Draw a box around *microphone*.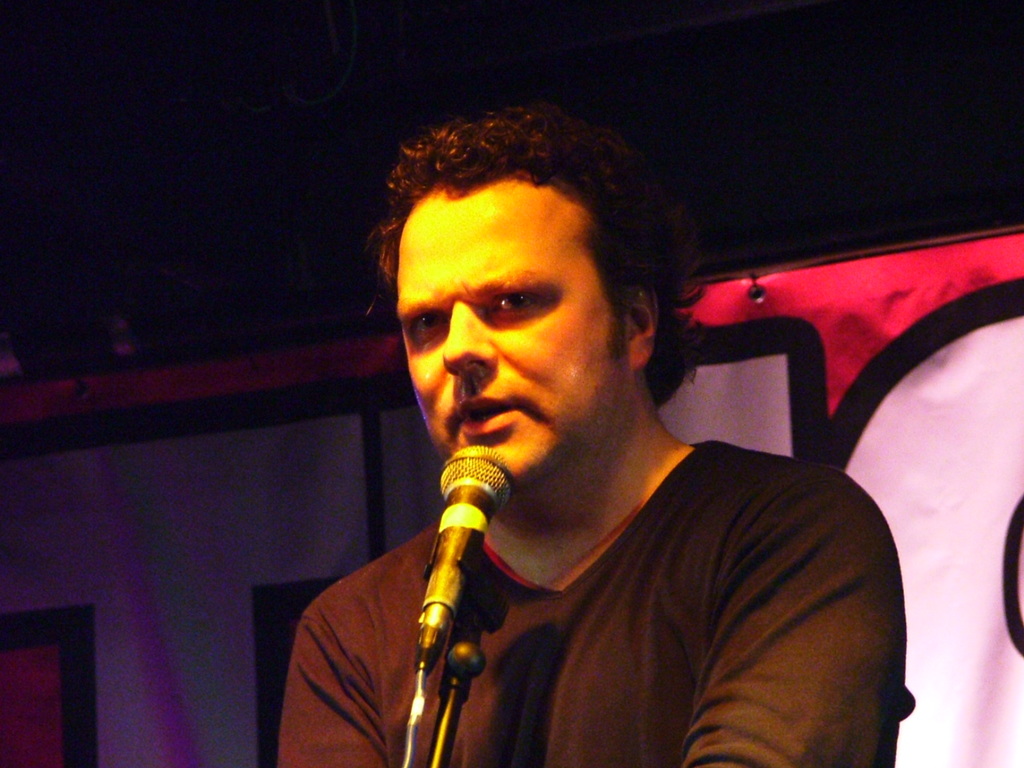
BBox(430, 443, 522, 663).
